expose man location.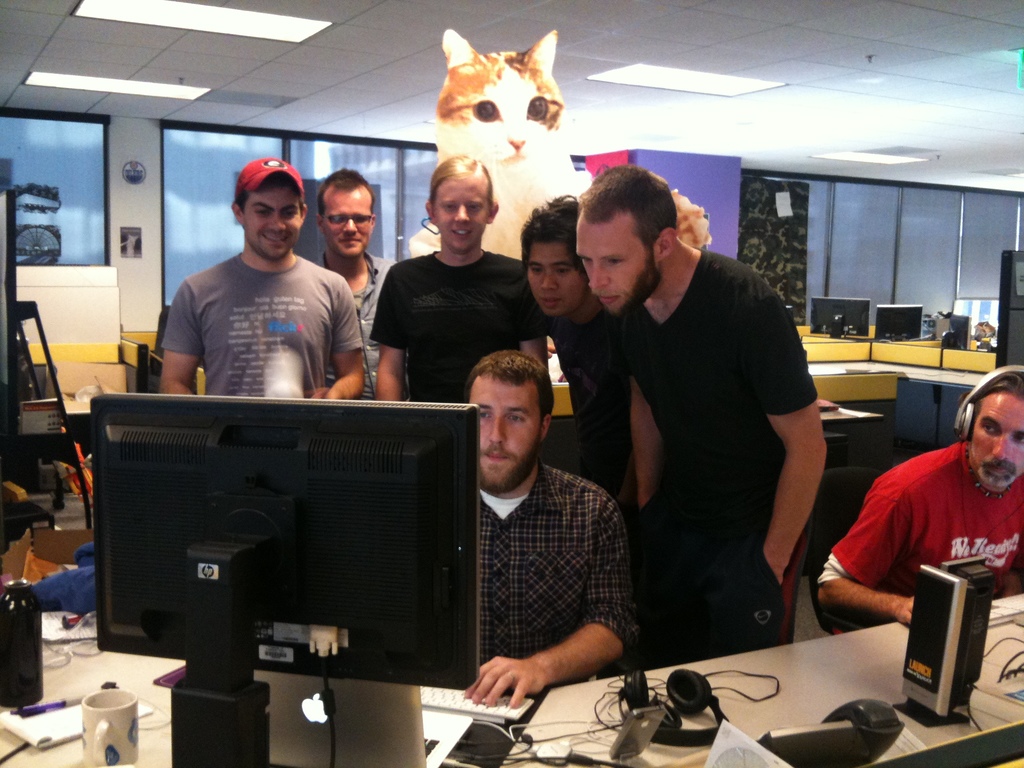
Exposed at {"x1": 312, "y1": 169, "x2": 423, "y2": 396}.
